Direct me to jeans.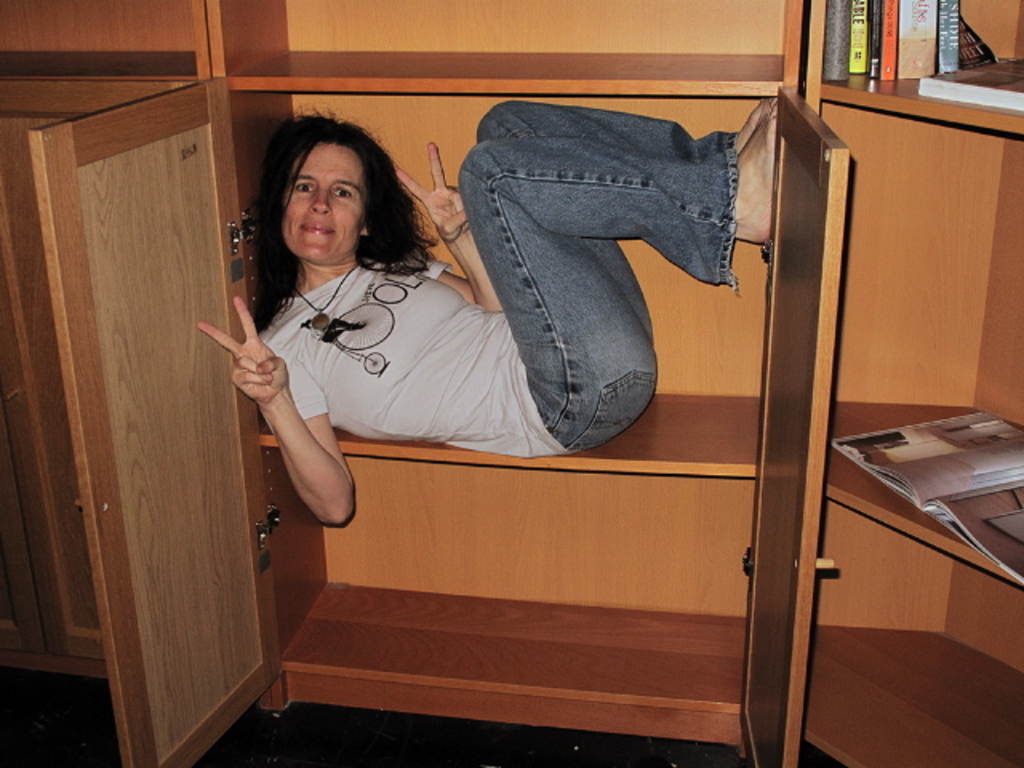
Direction: <region>454, 101, 739, 451</region>.
